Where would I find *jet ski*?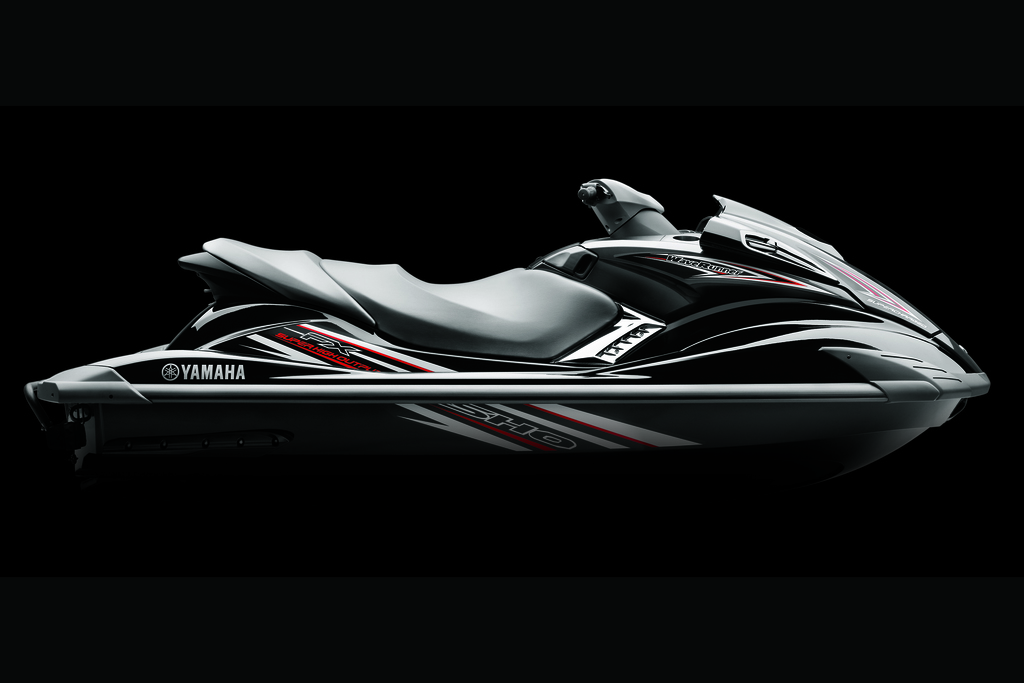
At bbox=(26, 178, 993, 469).
